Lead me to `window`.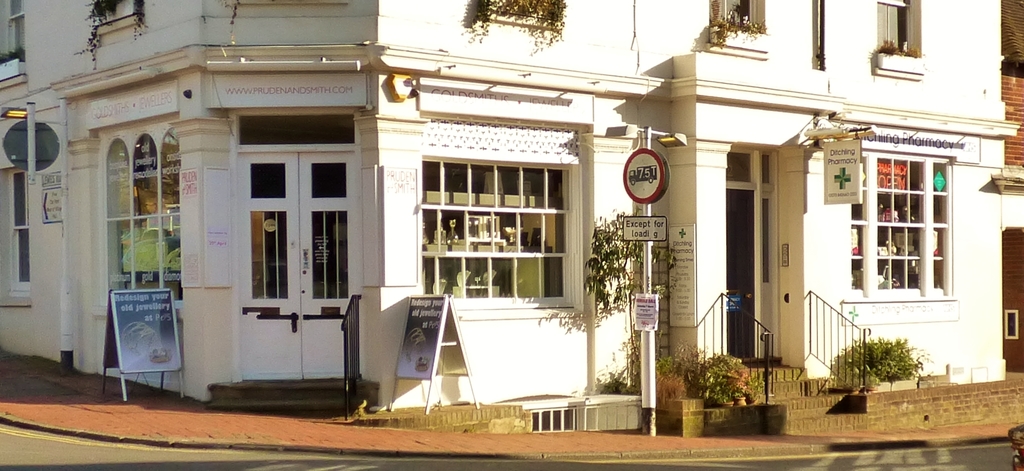
Lead to crop(0, 161, 31, 310).
